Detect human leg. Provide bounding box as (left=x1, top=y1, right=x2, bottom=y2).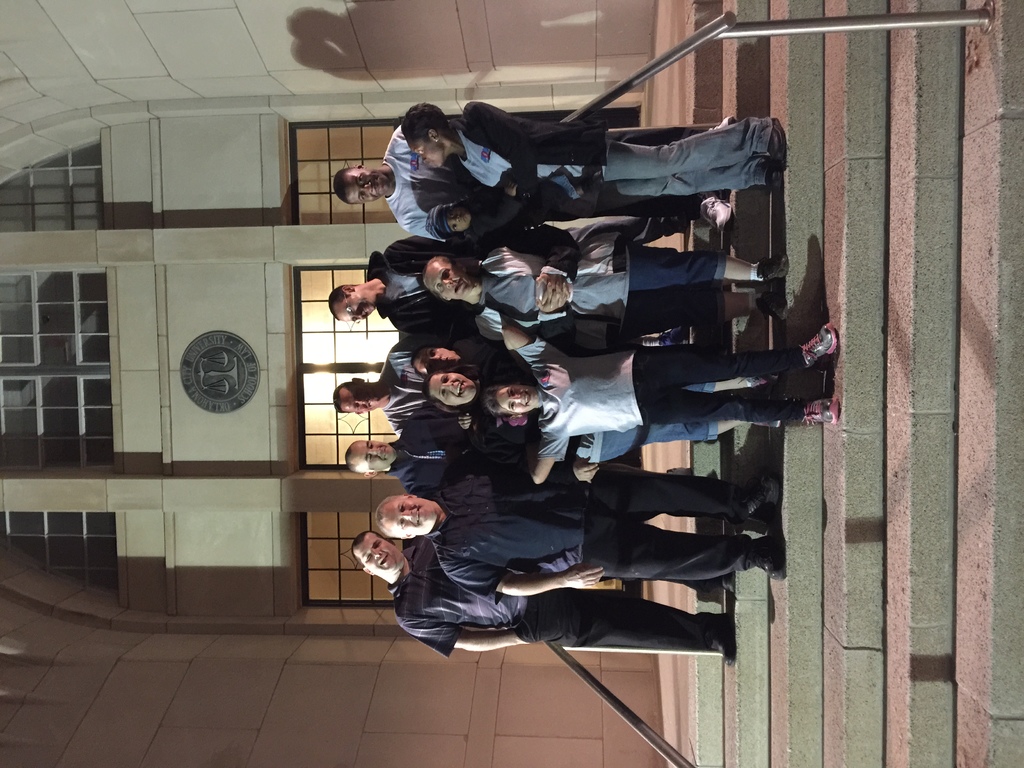
(left=600, top=114, right=787, bottom=190).
